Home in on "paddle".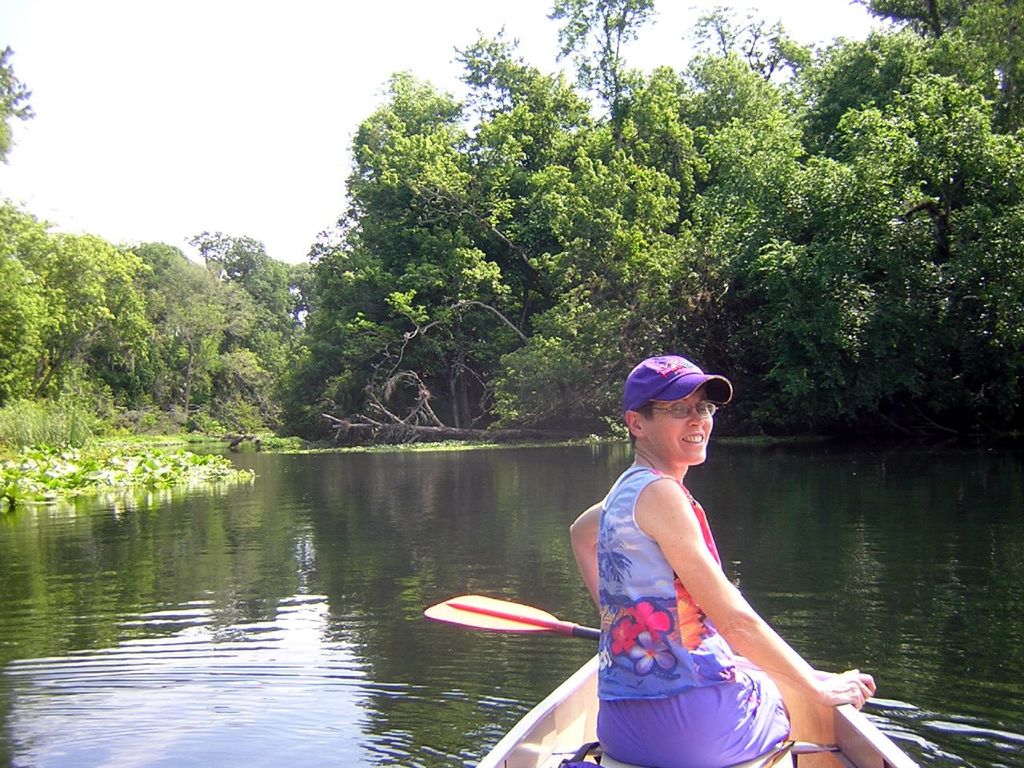
Homed in at [421,594,600,640].
